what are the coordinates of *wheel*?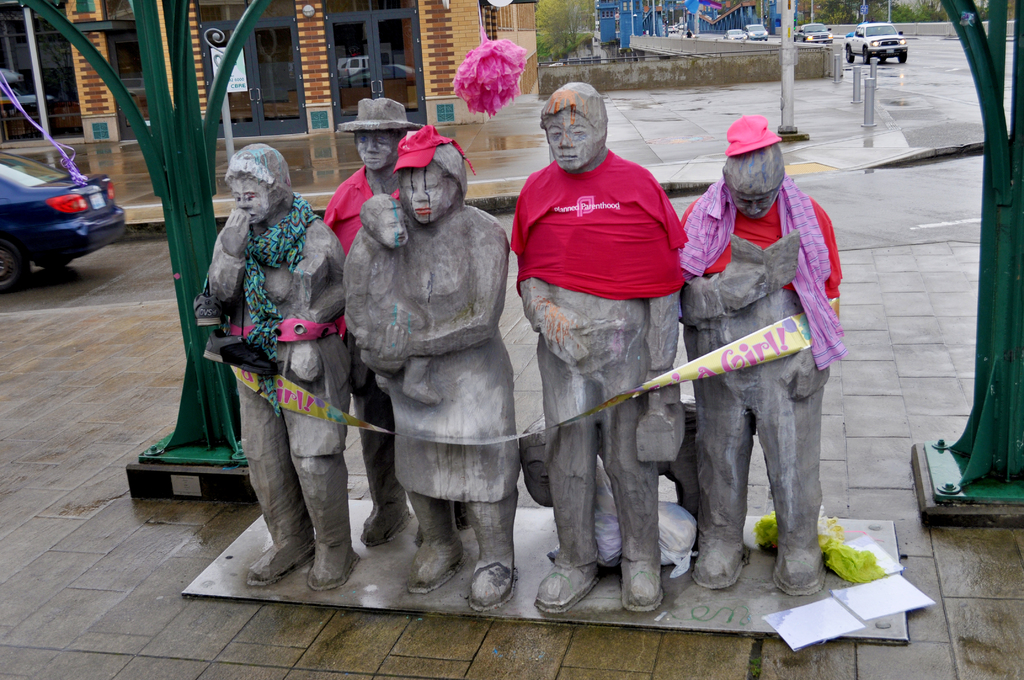
Rect(899, 53, 908, 61).
